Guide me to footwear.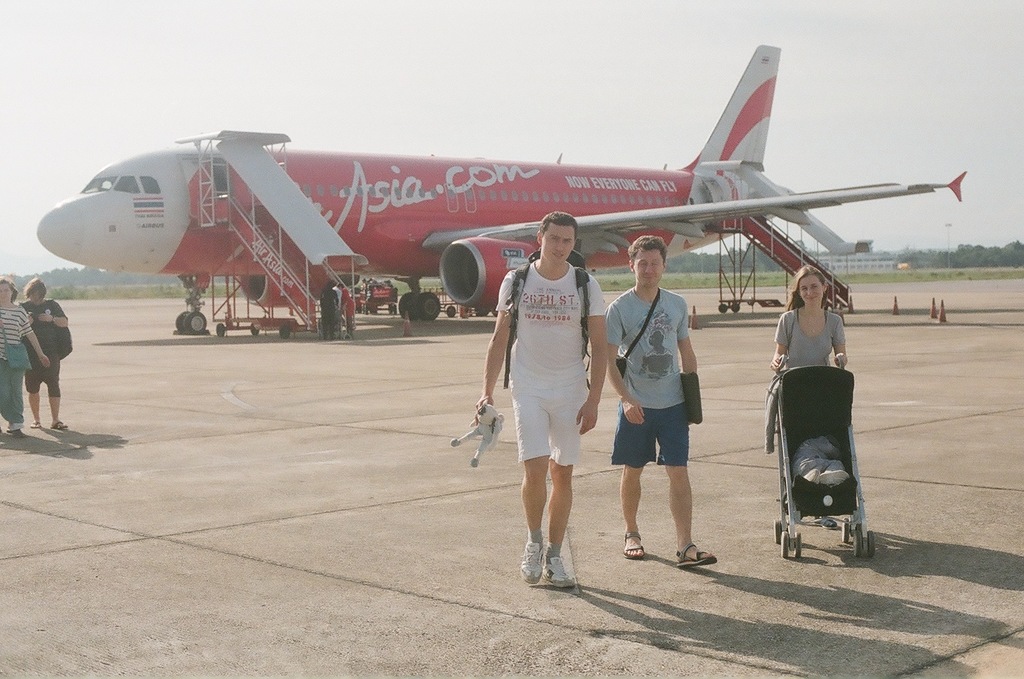
Guidance: {"left": 27, "top": 418, "right": 43, "bottom": 428}.
